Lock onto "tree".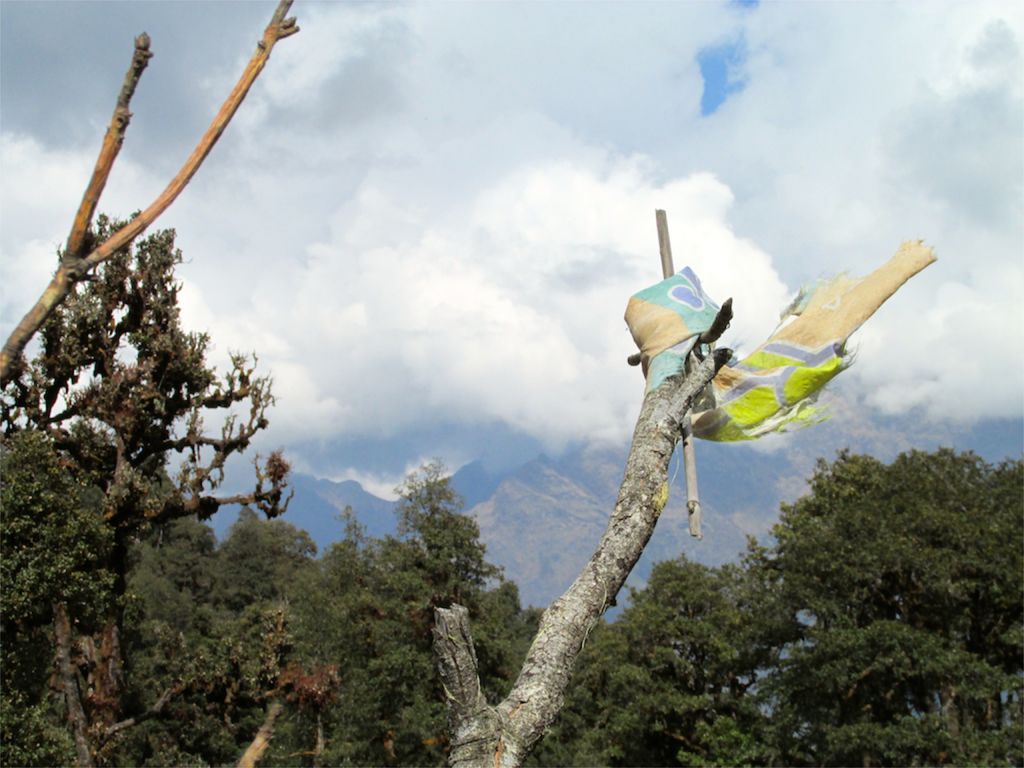
Locked: [x1=403, y1=198, x2=932, y2=762].
